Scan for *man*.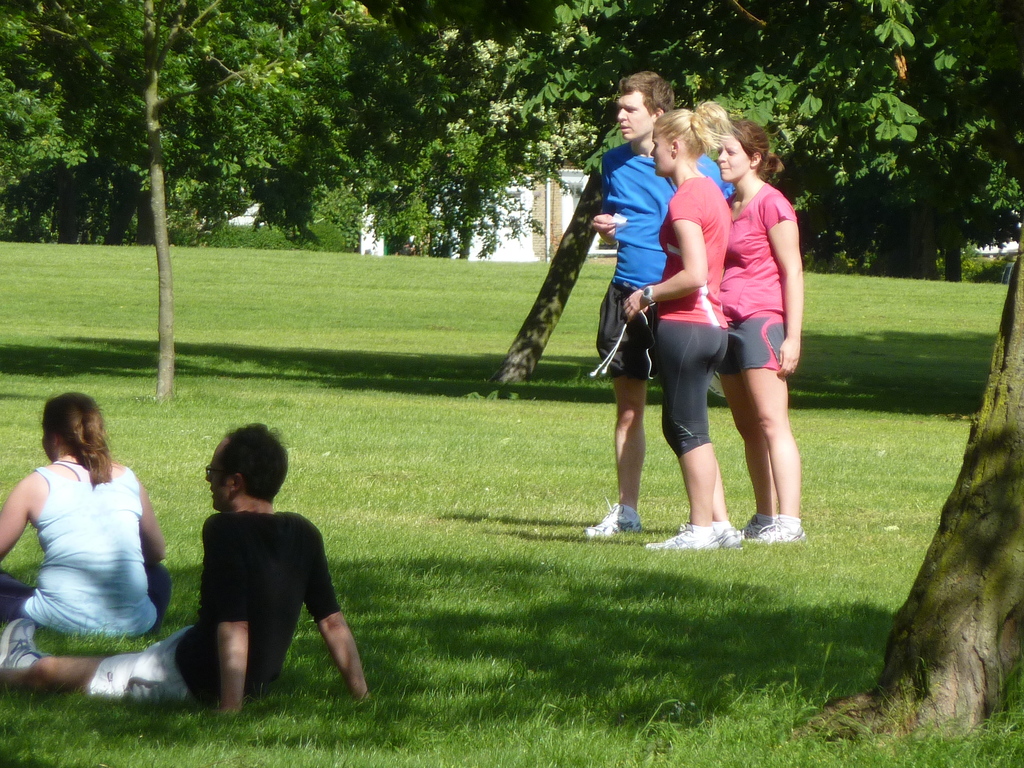
Scan result: [588,71,726,537].
